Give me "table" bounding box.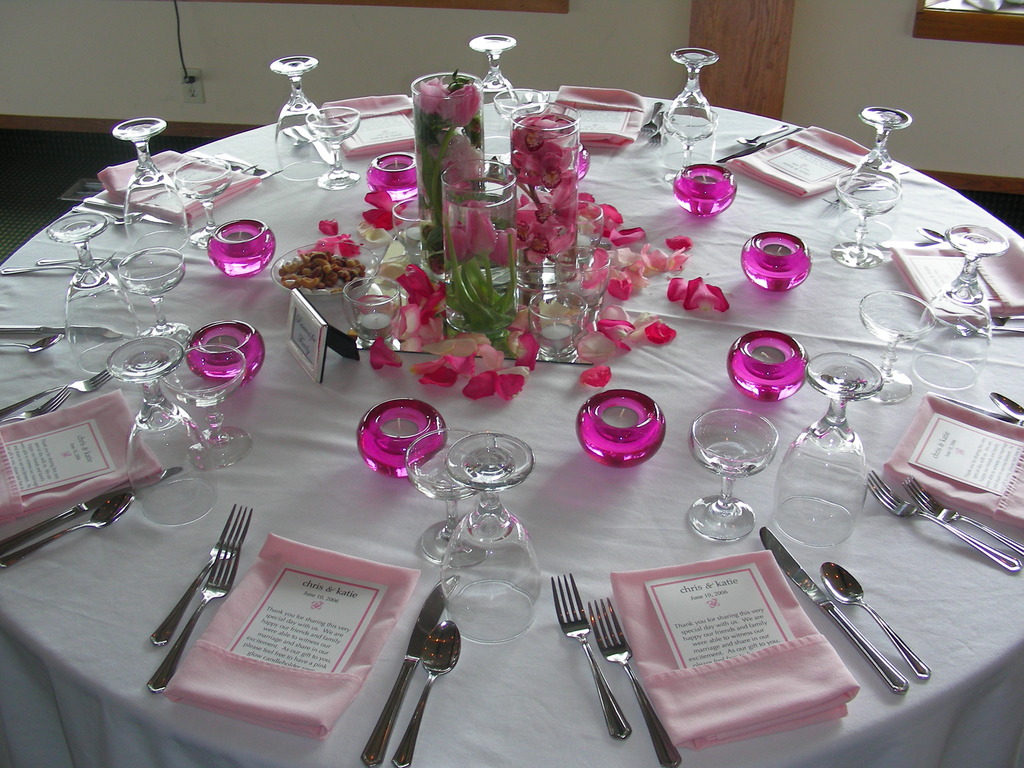
(left=0, top=47, right=1023, bottom=767).
